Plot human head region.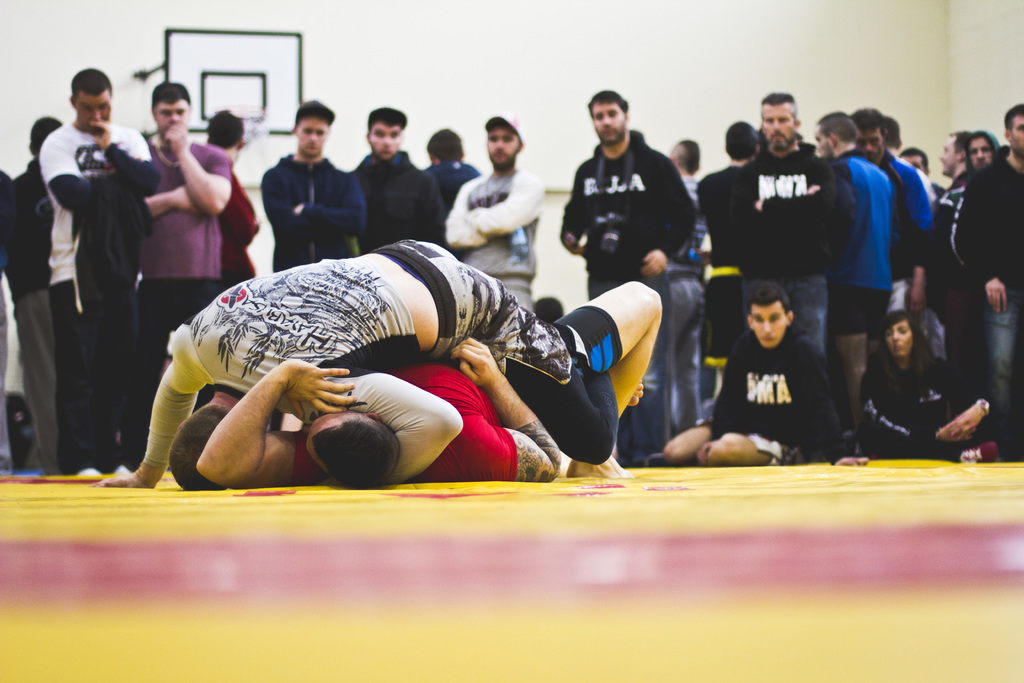
Plotted at rect(589, 90, 627, 145).
